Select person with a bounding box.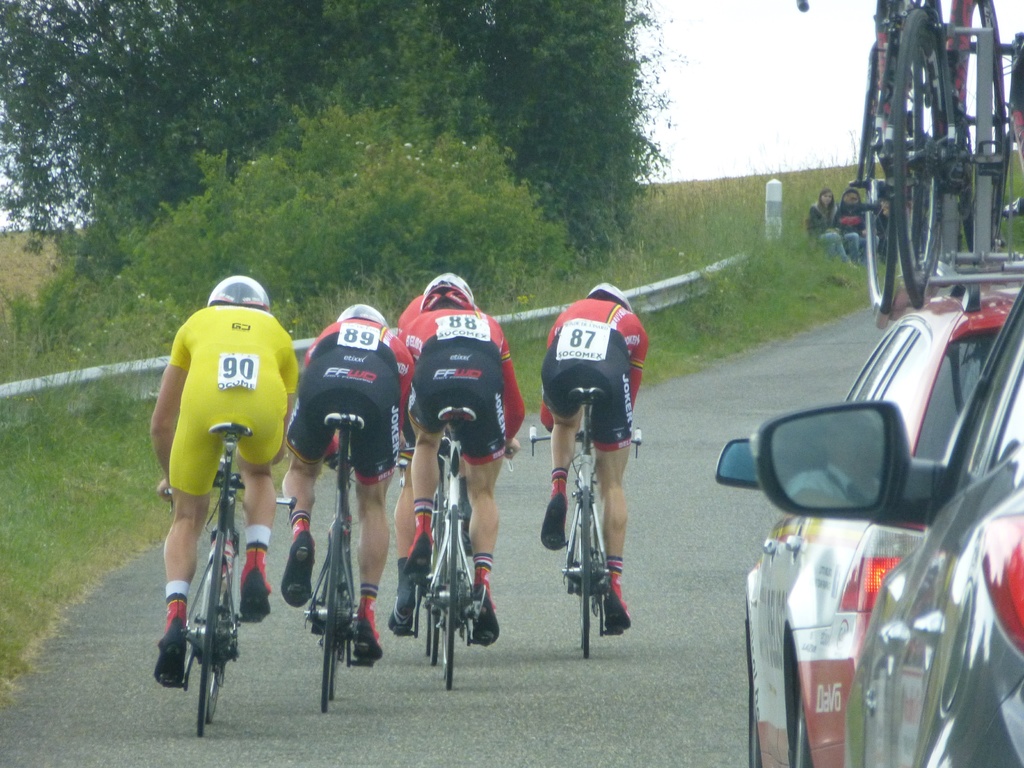
Rect(277, 303, 416, 659).
